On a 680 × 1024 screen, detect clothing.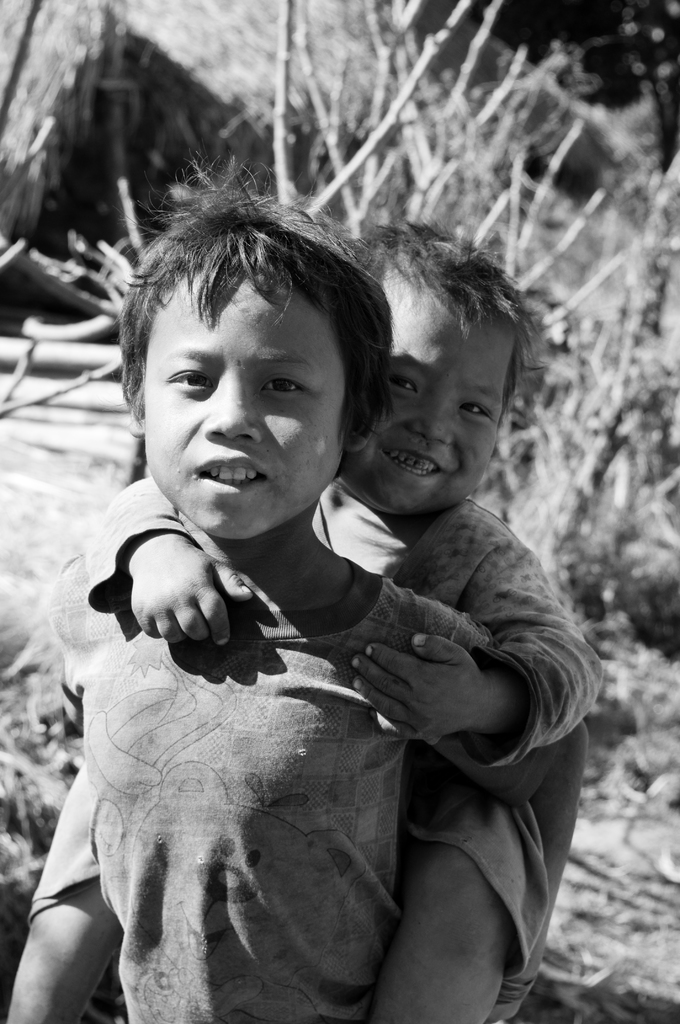
locate(96, 502, 624, 1002).
